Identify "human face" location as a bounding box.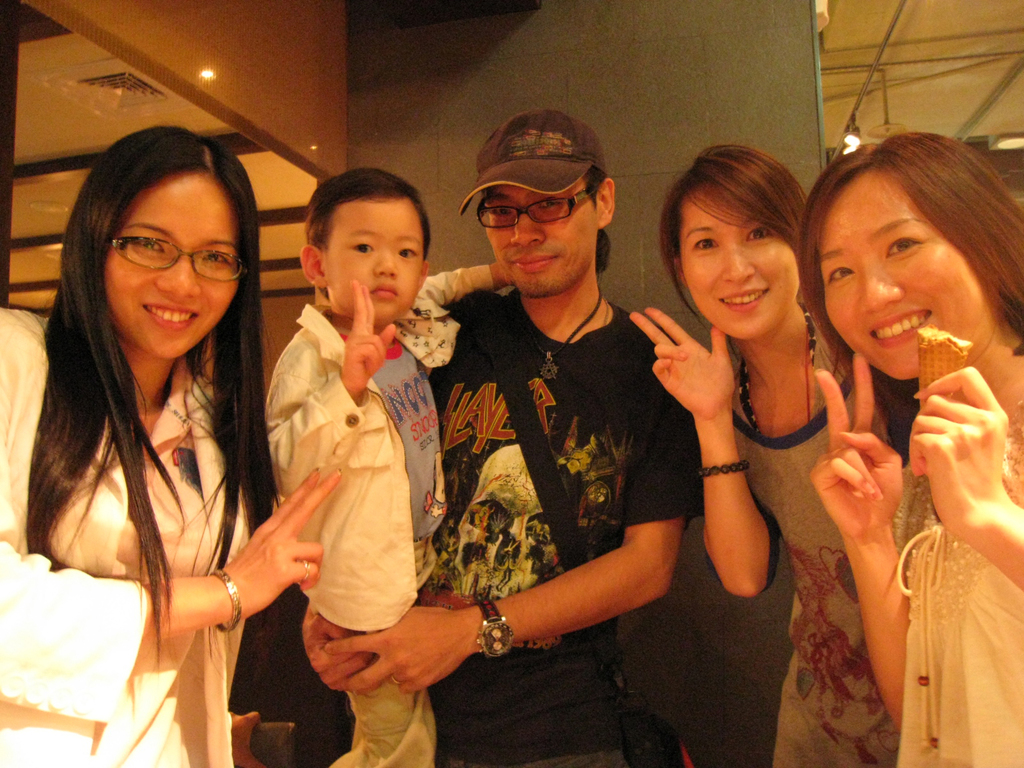
{"left": 108, "top": 173, "right": 234, "bottom": 351}.
